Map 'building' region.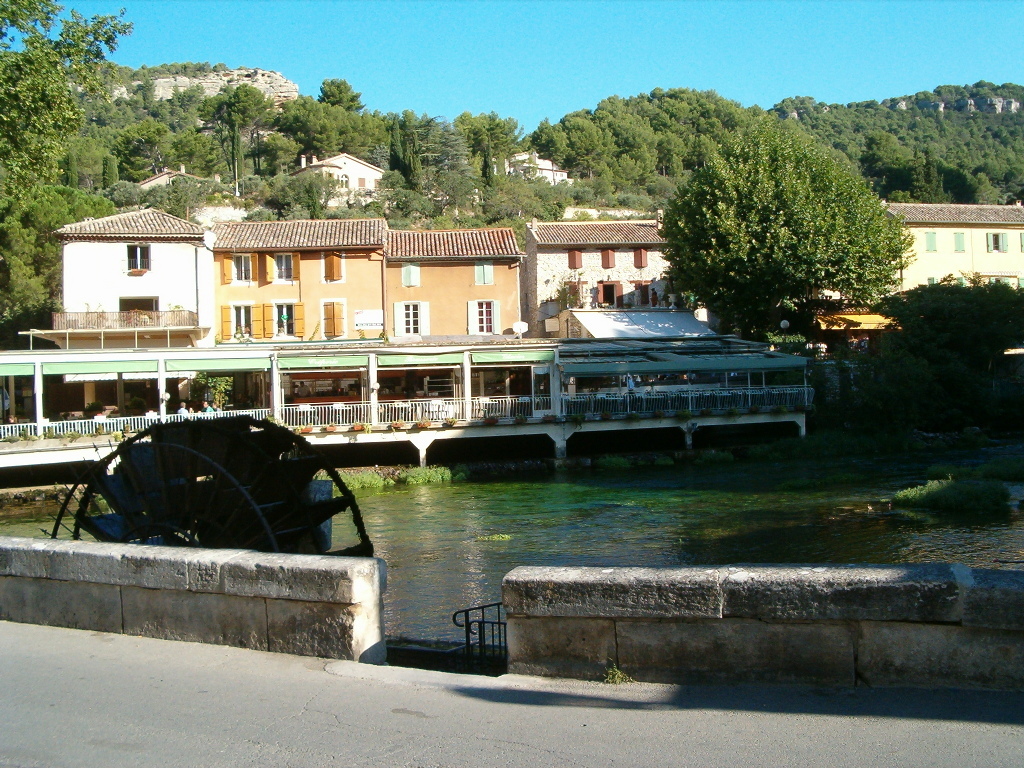
Mapped to <box>385,226,532,336</box>.
